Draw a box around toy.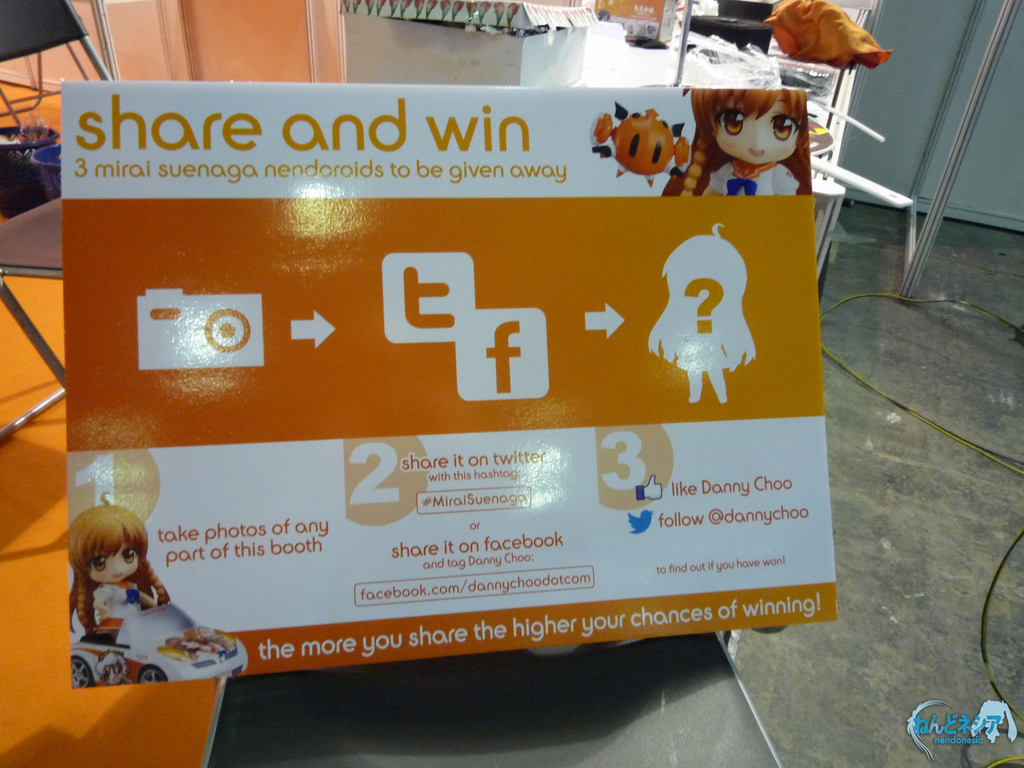
<box>73,497,248,696</box>.
